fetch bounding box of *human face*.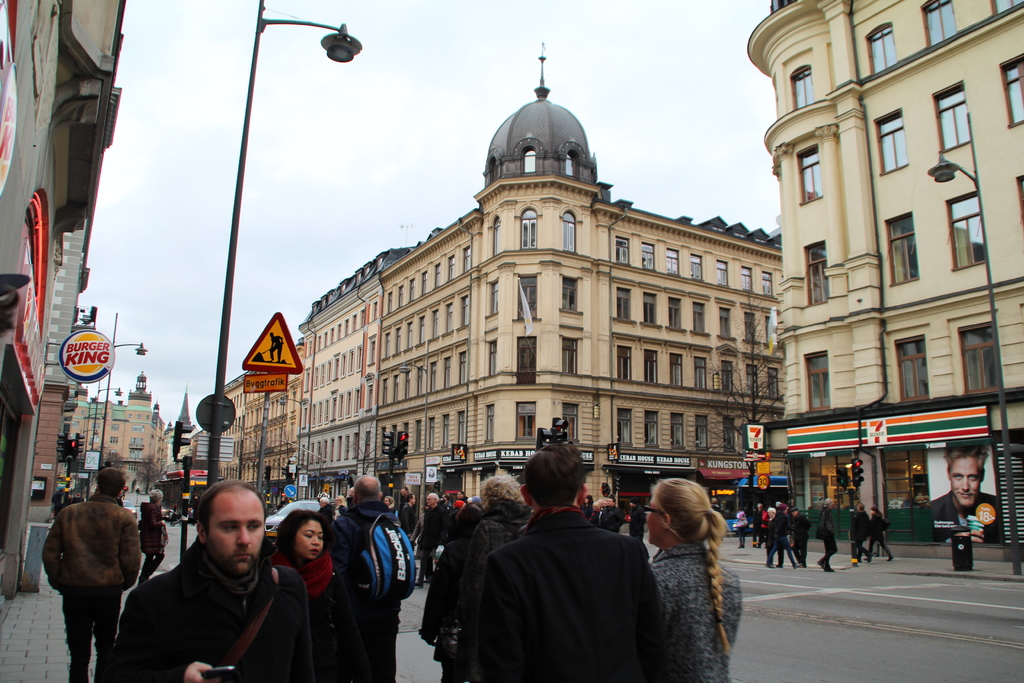
Bbox: bbox=[767, 509, 775, 520].
